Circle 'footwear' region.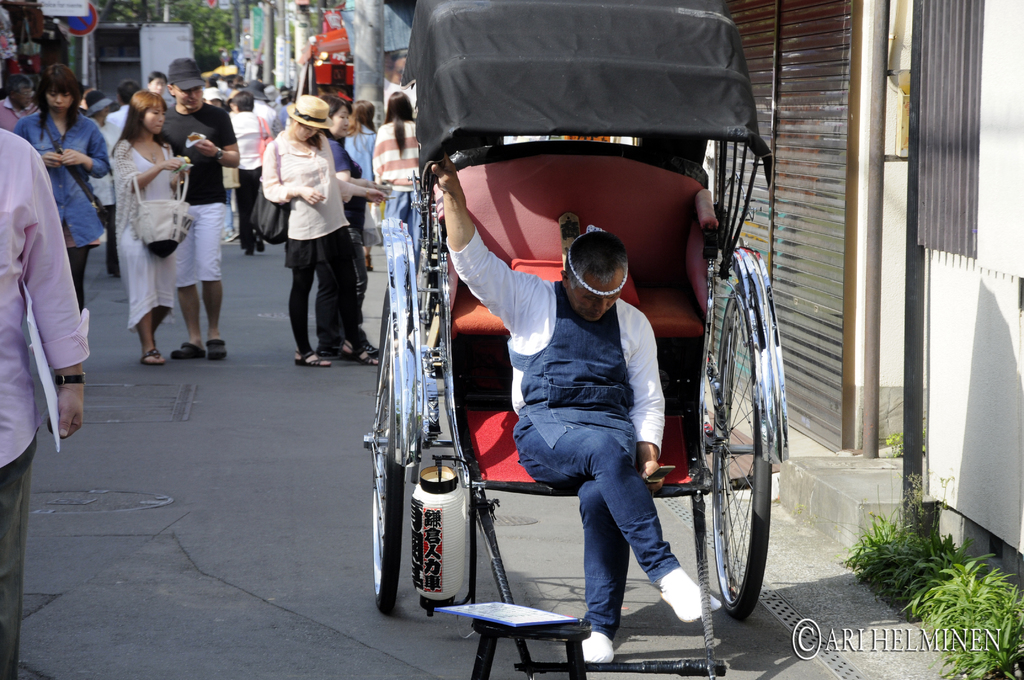
Region: box=[141, 346, 163, 366].
